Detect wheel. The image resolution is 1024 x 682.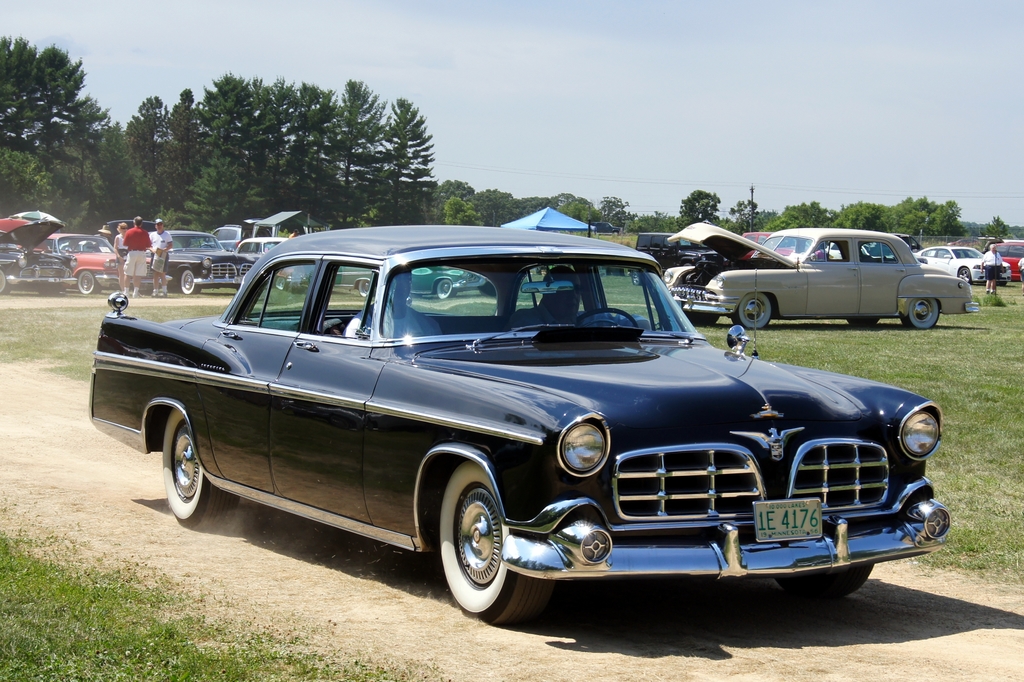
left=438, top=281, right=454, bottom=300.
